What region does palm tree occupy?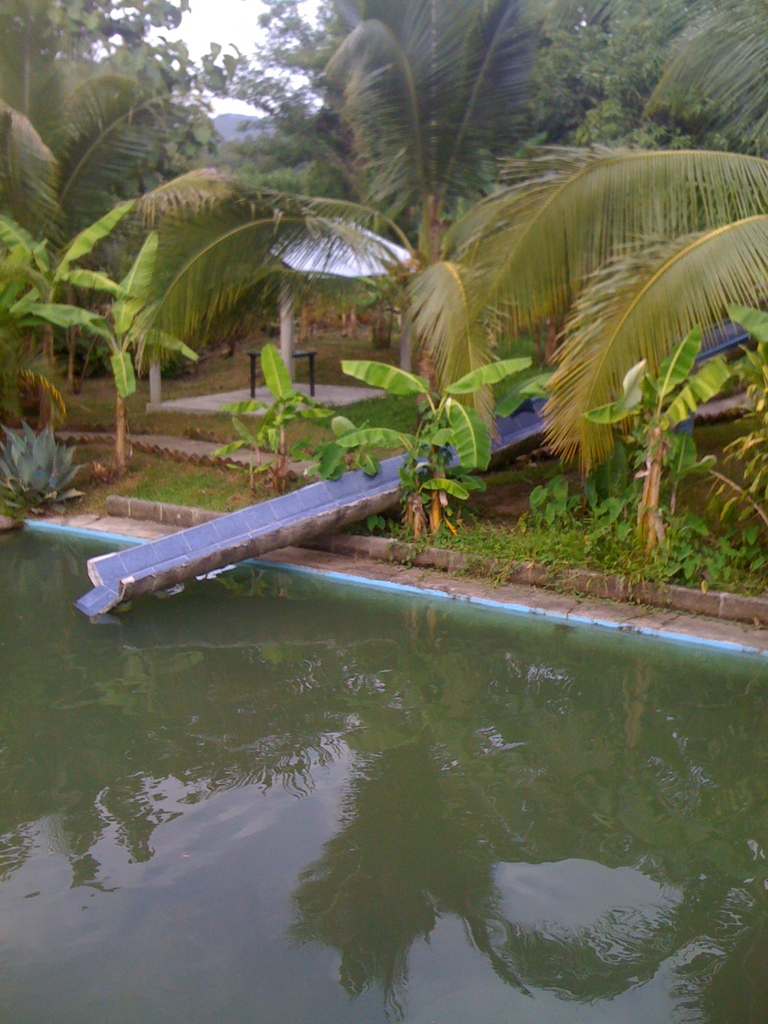
region(442, 0, 767, 558).
